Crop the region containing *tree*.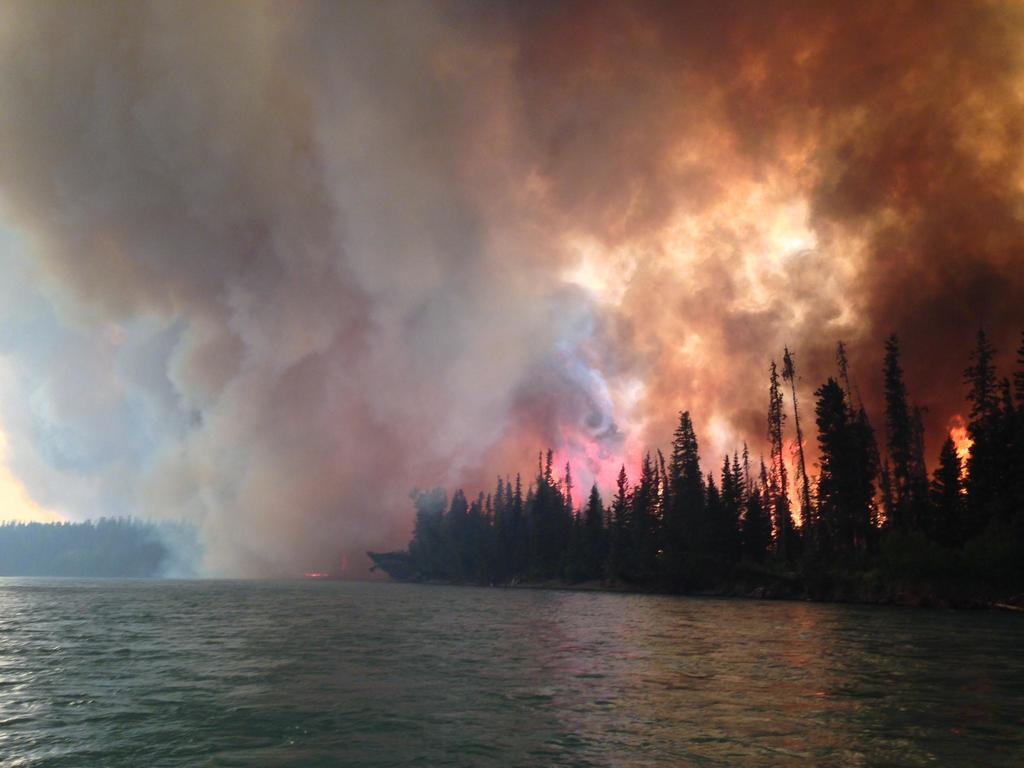
Crop region: 861 328 933 579.
